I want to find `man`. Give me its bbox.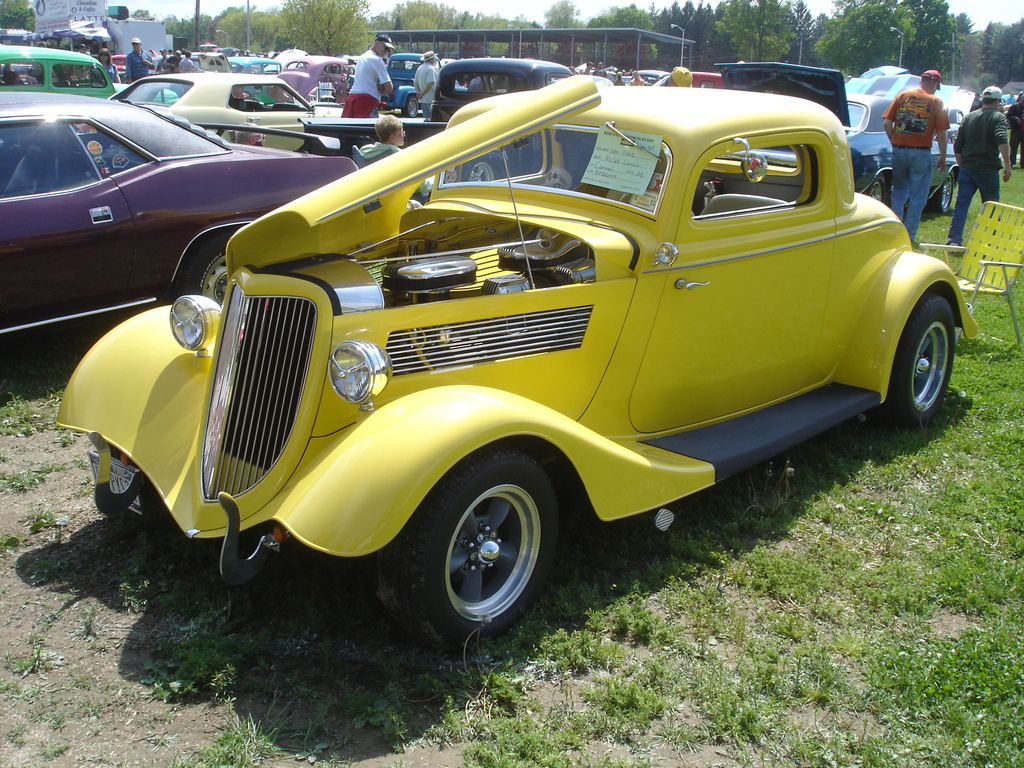
[1005,88,1023,170].
